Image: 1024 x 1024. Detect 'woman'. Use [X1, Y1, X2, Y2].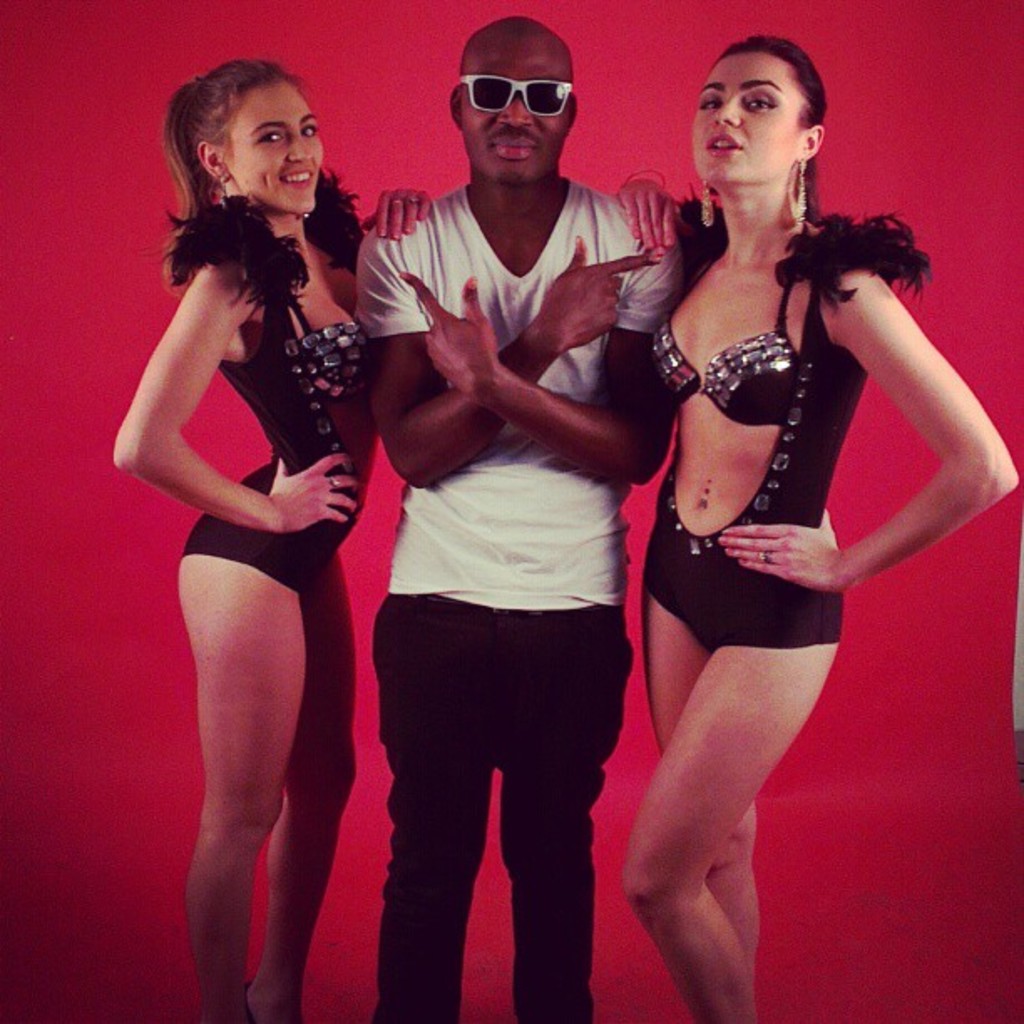
[614, 35, 1022, 1022].
